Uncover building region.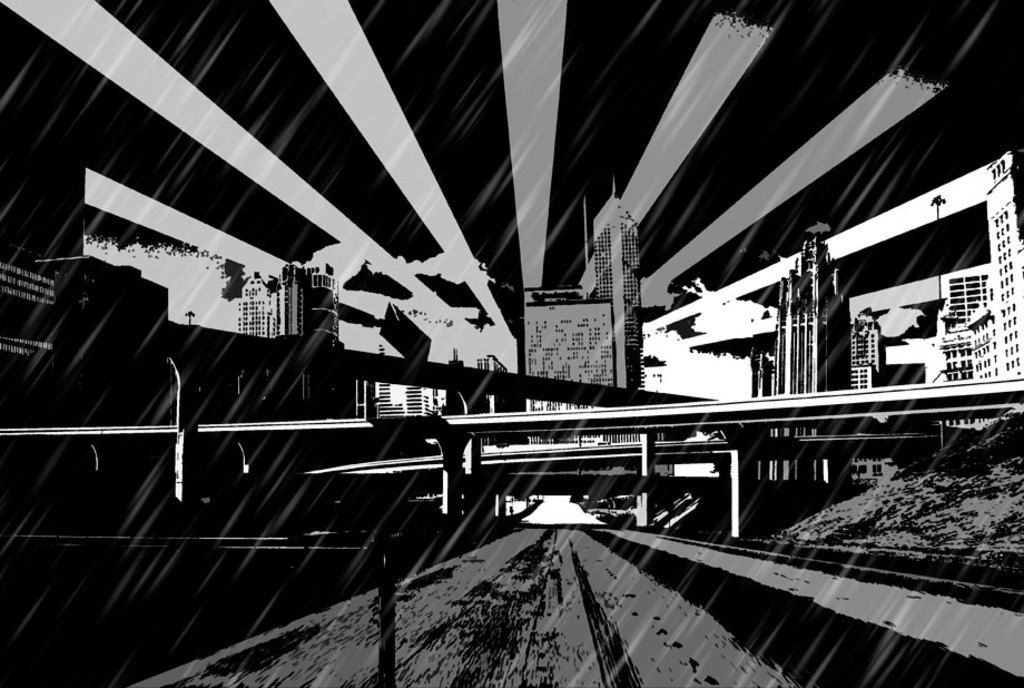
Uncovered: left=941, top=272, right=995, bottom=382.
